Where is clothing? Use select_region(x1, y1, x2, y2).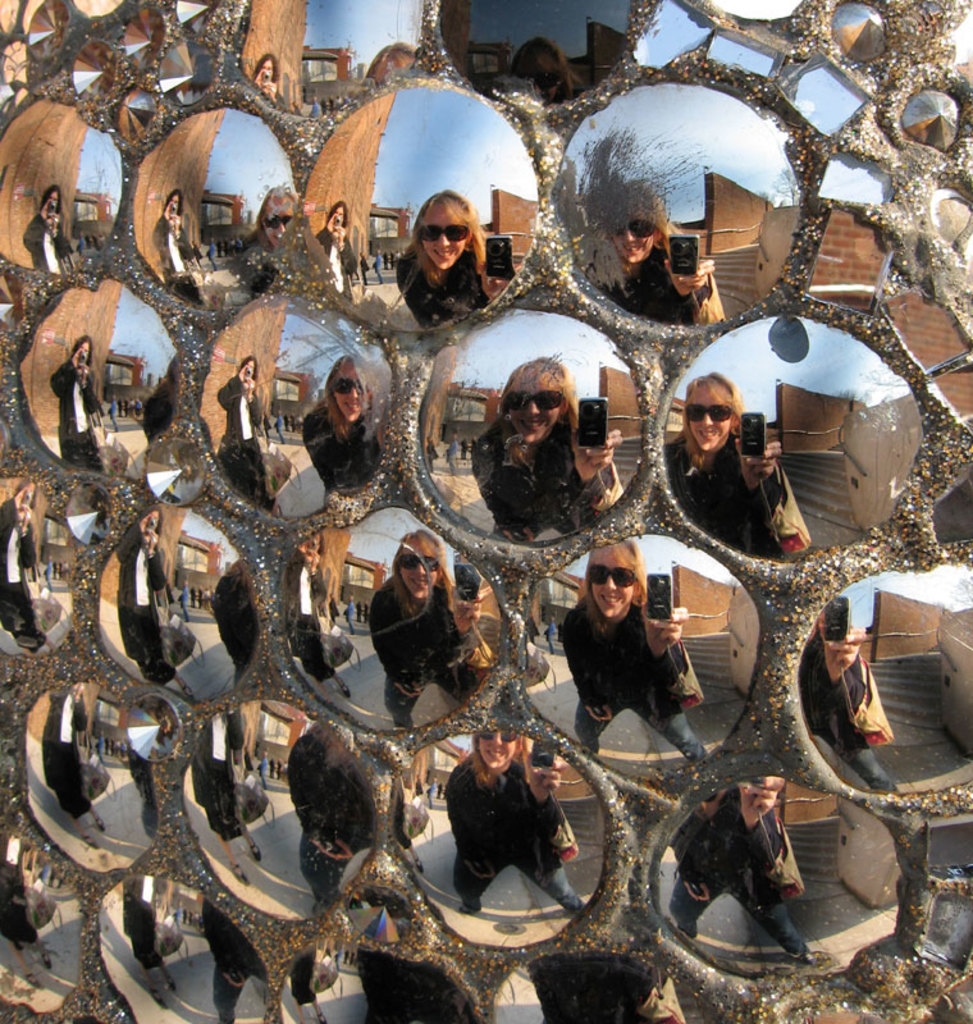
select_region(36, 675, 111, 827).
